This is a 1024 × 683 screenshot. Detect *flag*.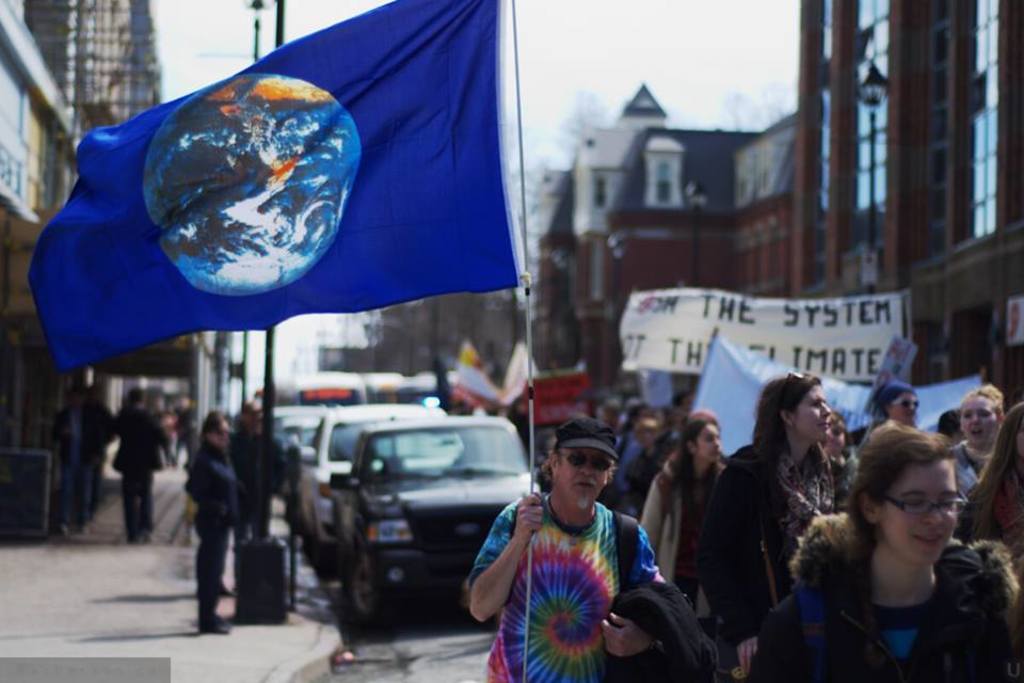
[14, 0, 529, 376].
